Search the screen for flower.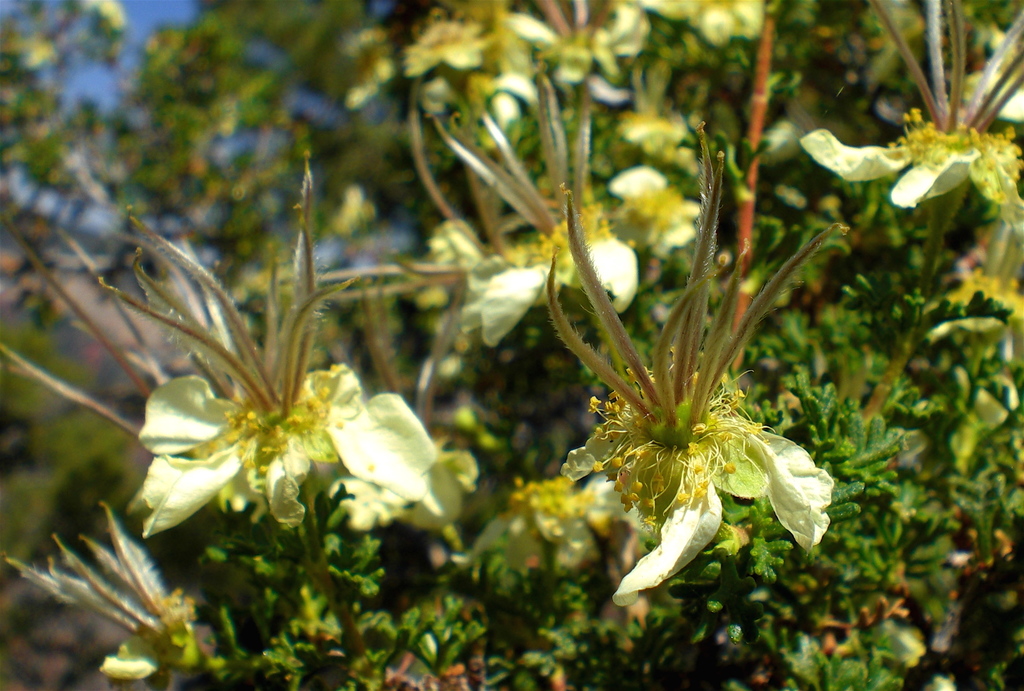
Found at <bbox>804, 0, 1023, 230</bbox>.
